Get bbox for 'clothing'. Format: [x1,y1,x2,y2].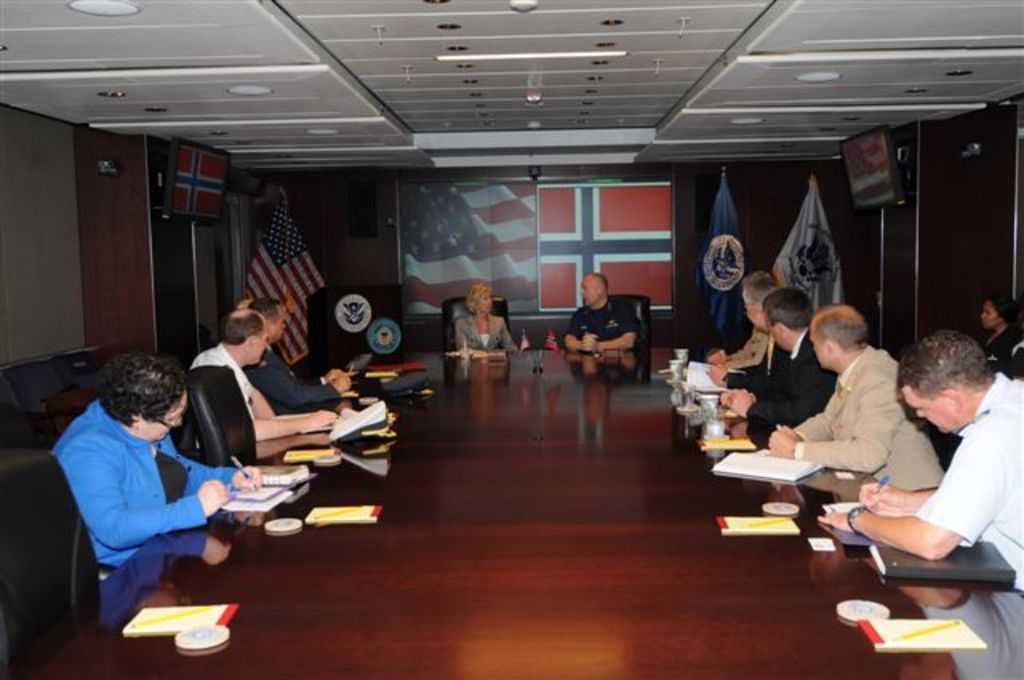
[782,339,933,499].
